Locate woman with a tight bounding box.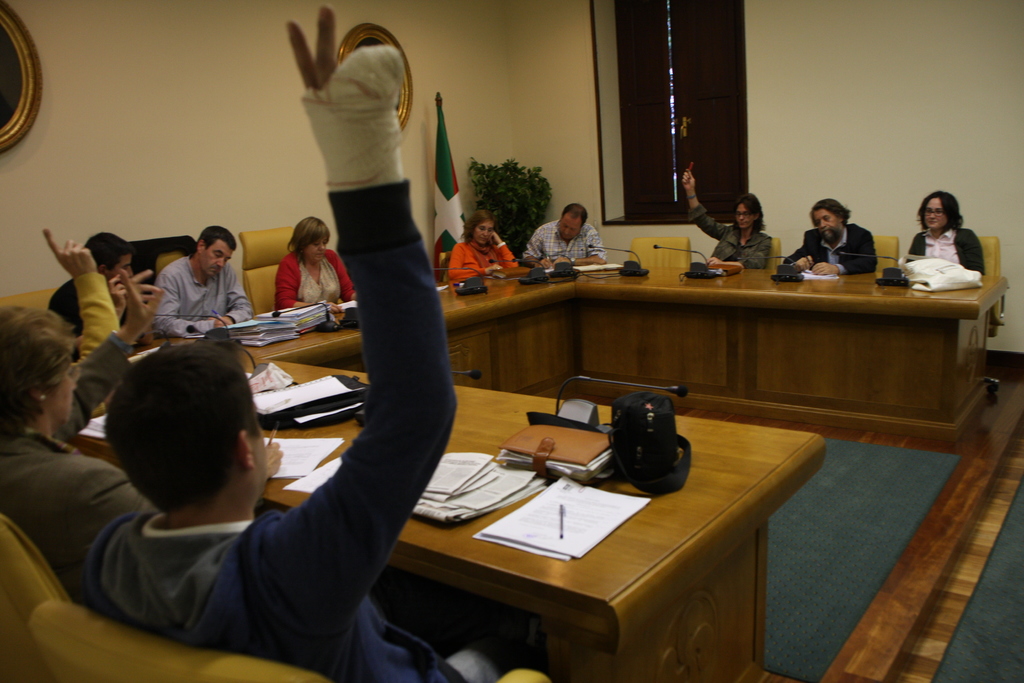
(left=449, top=213, right=522, bottom=281).
